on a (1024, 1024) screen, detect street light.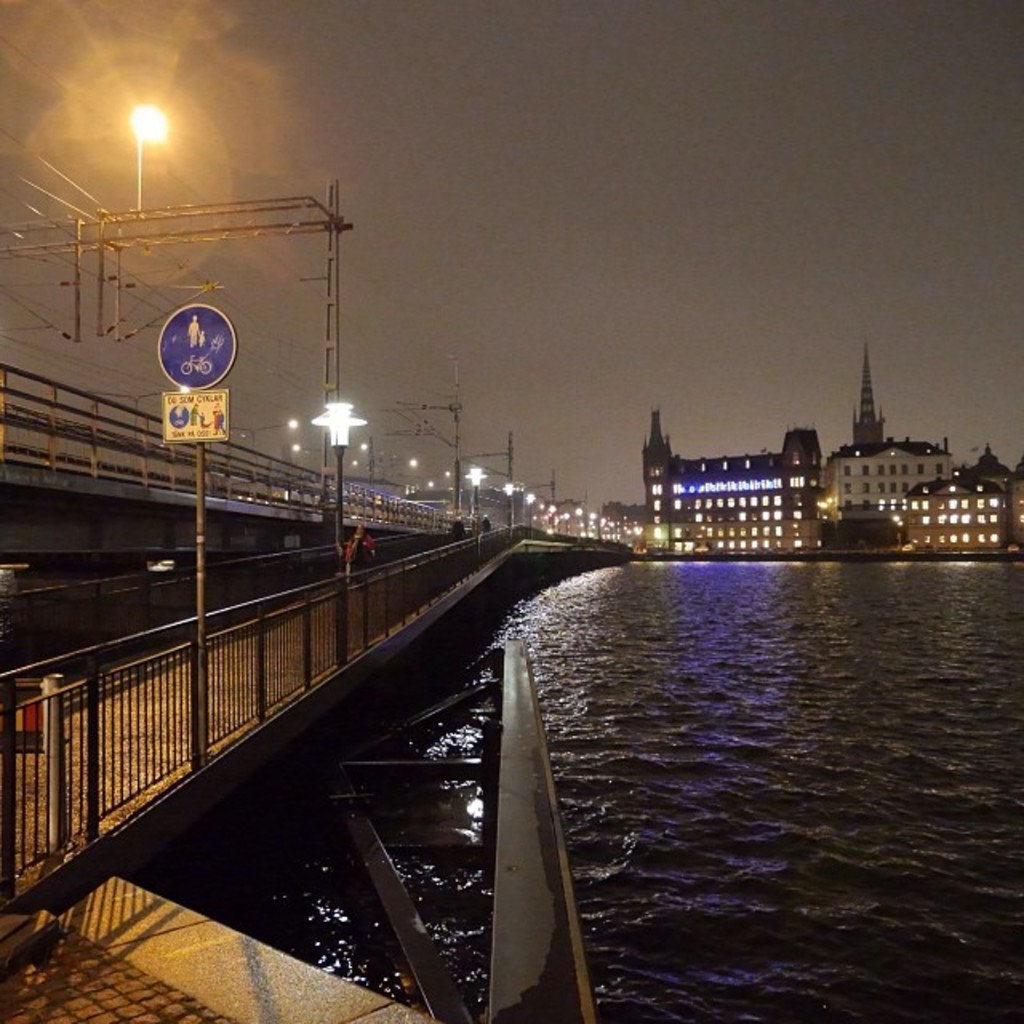
left=299, top=402, right=368, bottom=582.
